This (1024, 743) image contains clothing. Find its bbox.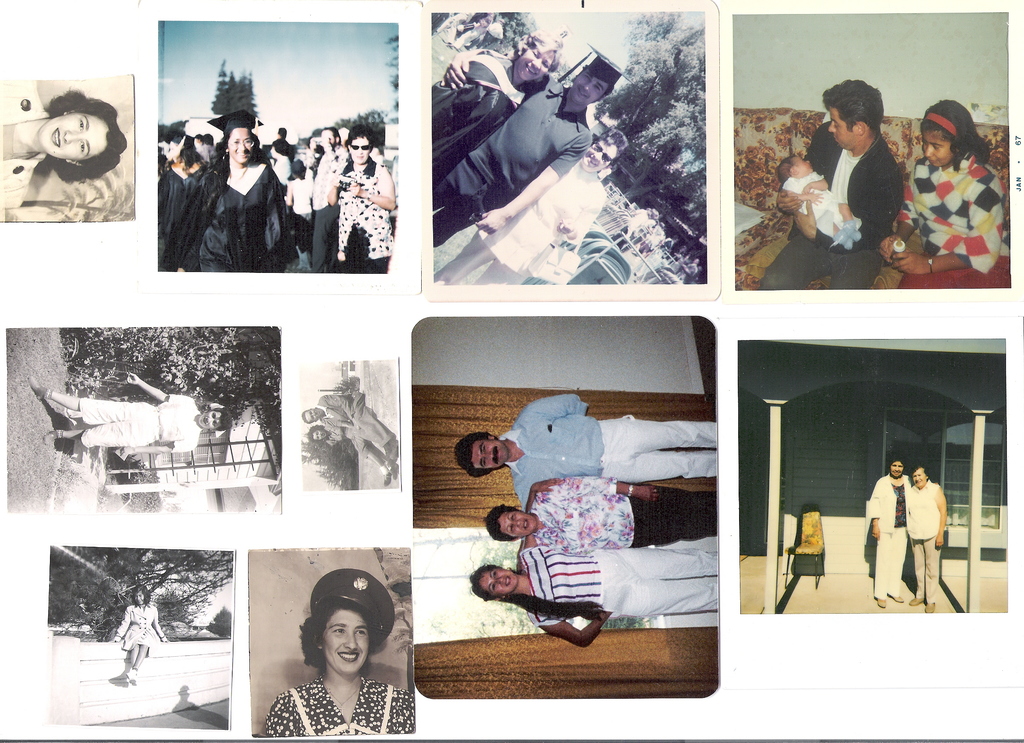
detection(433, 154, 604, 287).
